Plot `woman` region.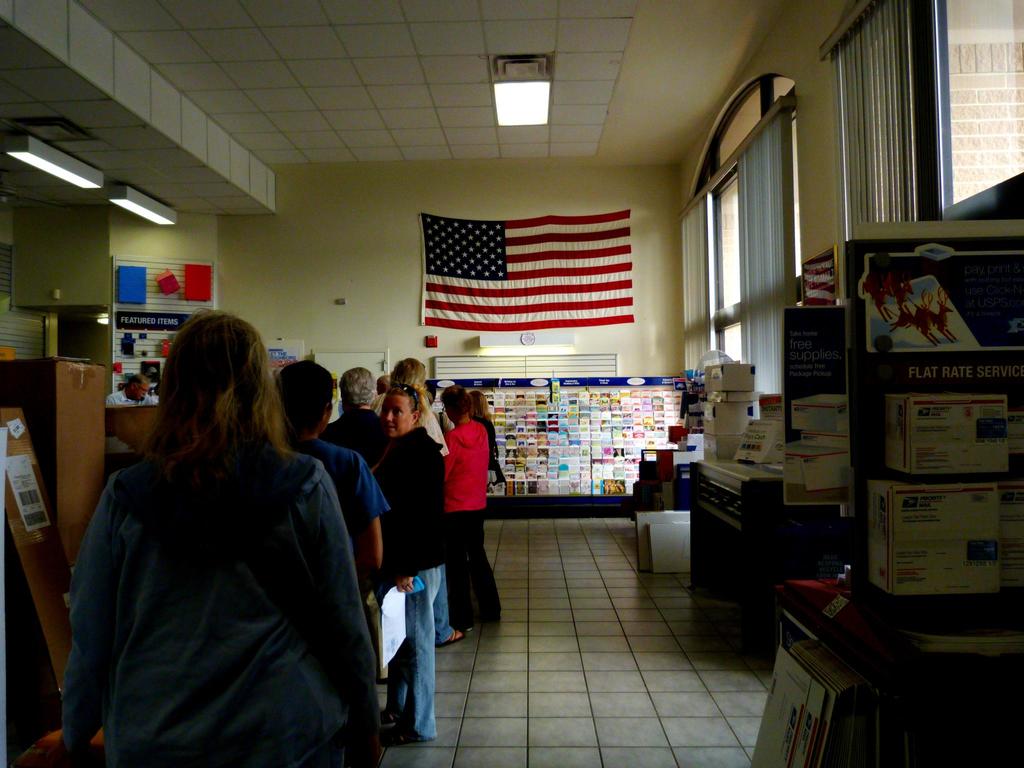
Plotted at (x1=473, y1=392, x2=495, y2=496).
